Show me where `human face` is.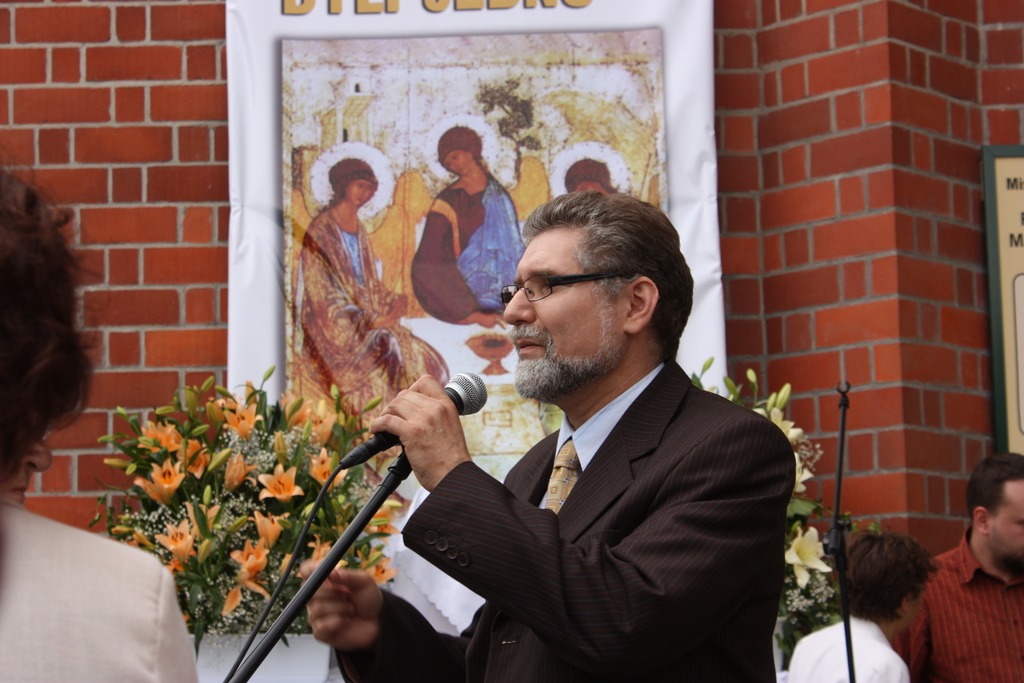
`human face` is at [x1=504, y1=236, x2=620, y2=396].
